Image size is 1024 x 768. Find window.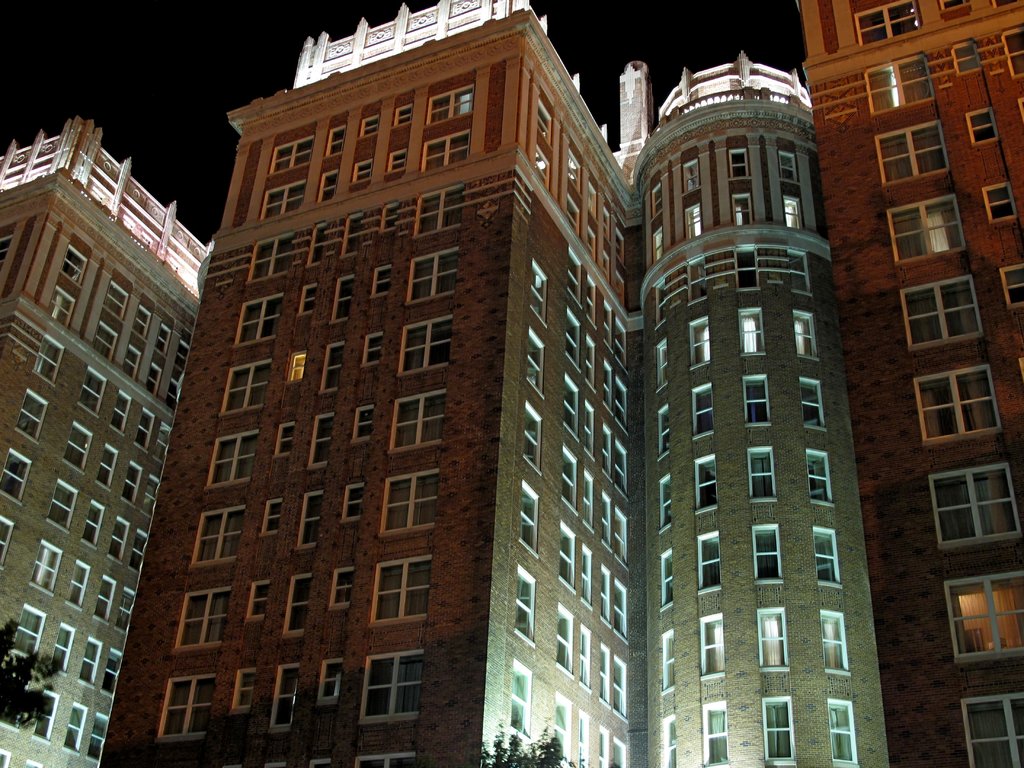
[left=259, top=500, right=283, bottom=535].
